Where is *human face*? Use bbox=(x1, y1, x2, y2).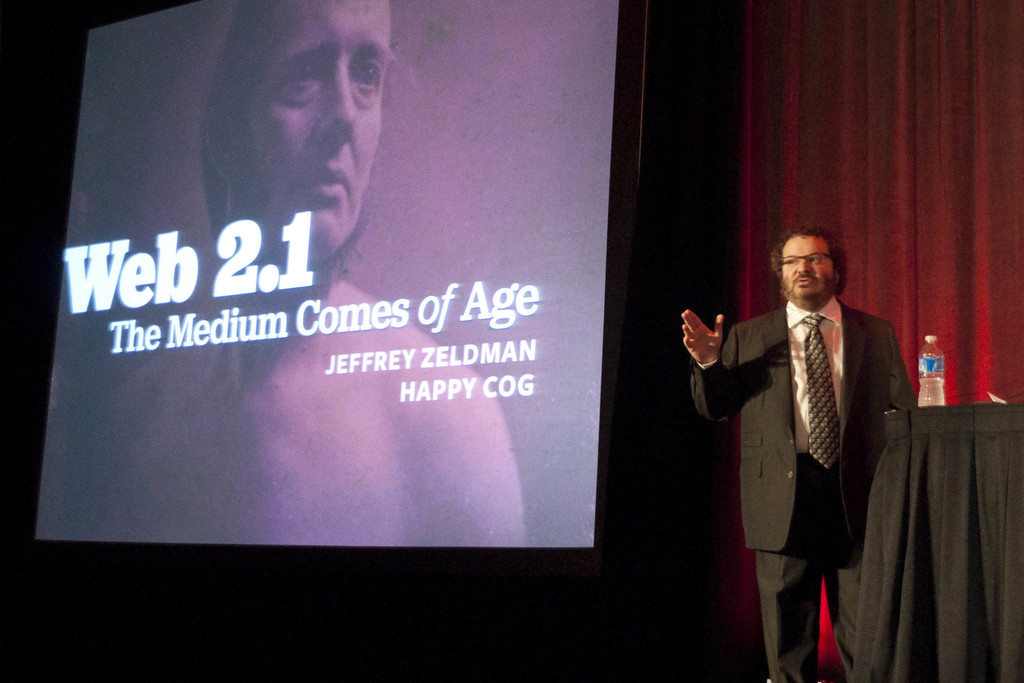
bbox=(781, 240, 831, 311).
